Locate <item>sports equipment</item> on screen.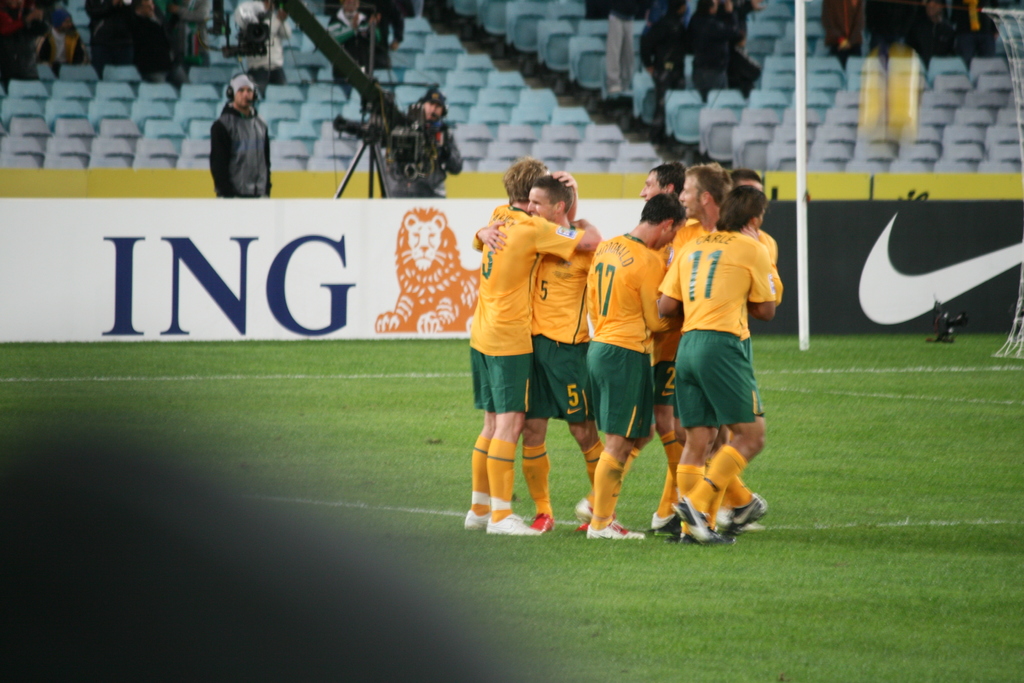
On screen at bbox=[486, 516, 539, 534].
